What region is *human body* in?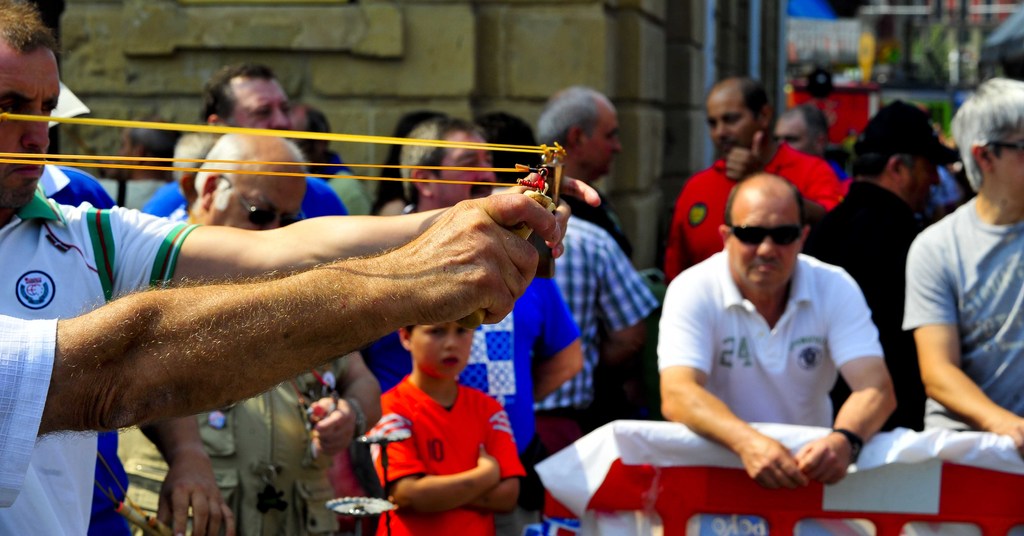
650/161/904/513.
